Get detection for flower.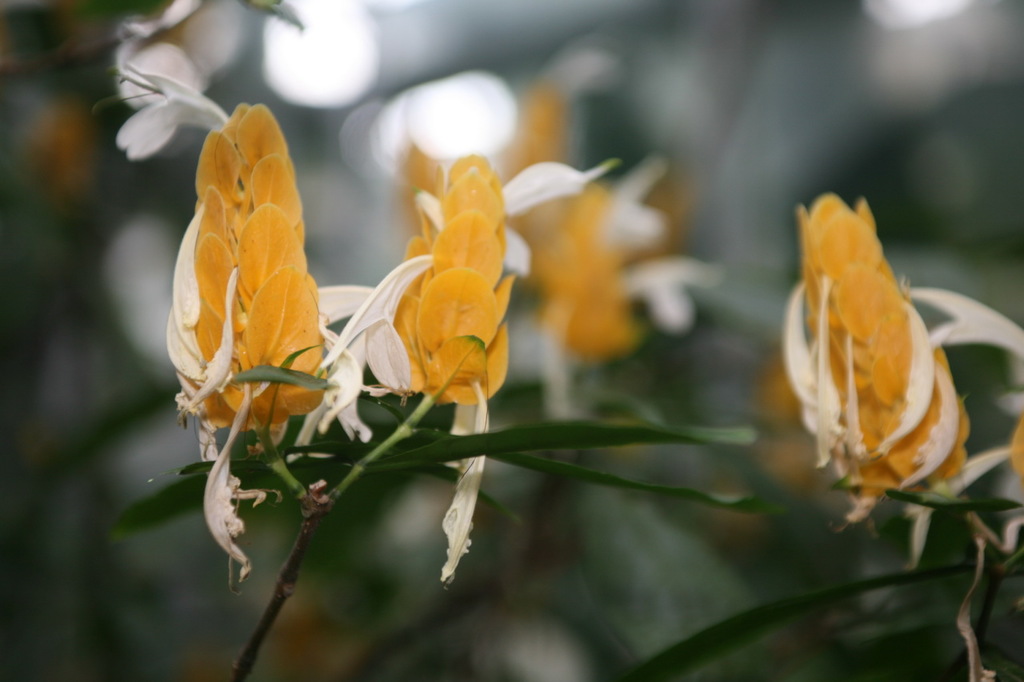
Detection: 782,184,977,504.
